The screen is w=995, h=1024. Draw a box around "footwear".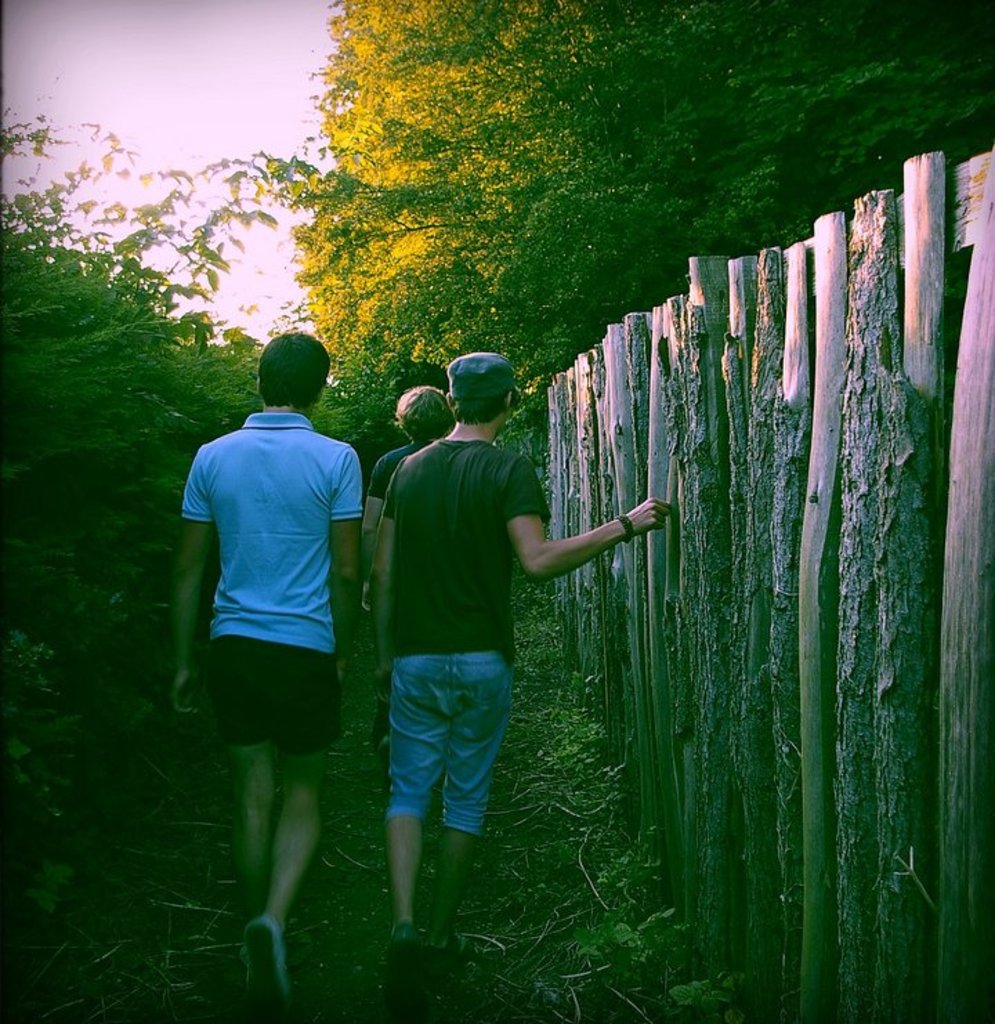
x1=387, y1=926, x2=430, y2=1020.
